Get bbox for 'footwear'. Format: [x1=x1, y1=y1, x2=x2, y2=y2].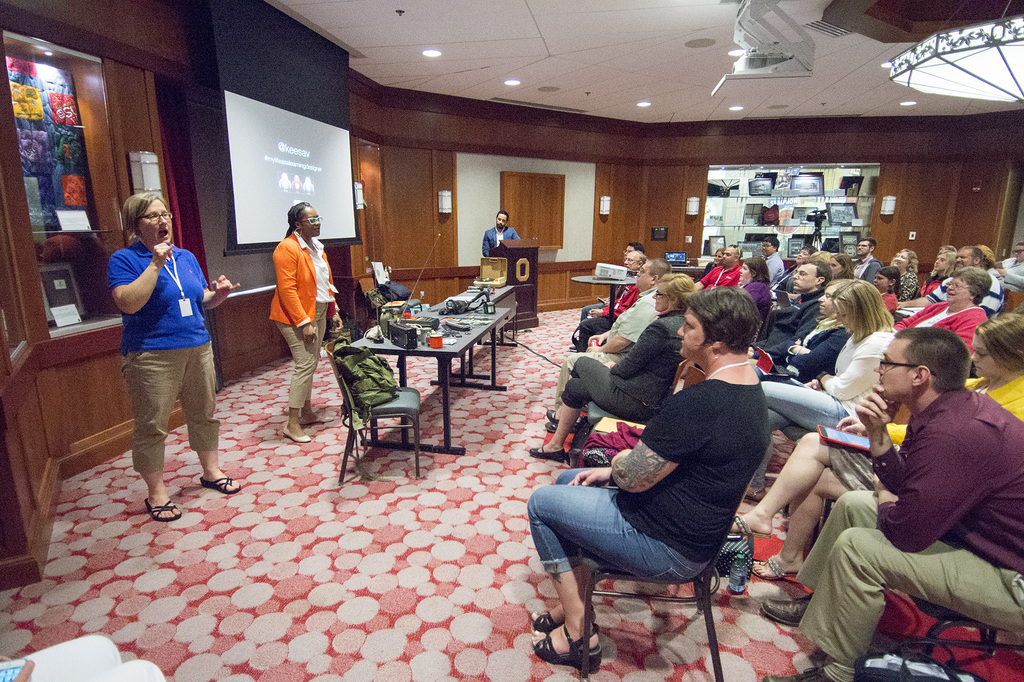
[x1=758, y1=664, x2=836, y2=681].
